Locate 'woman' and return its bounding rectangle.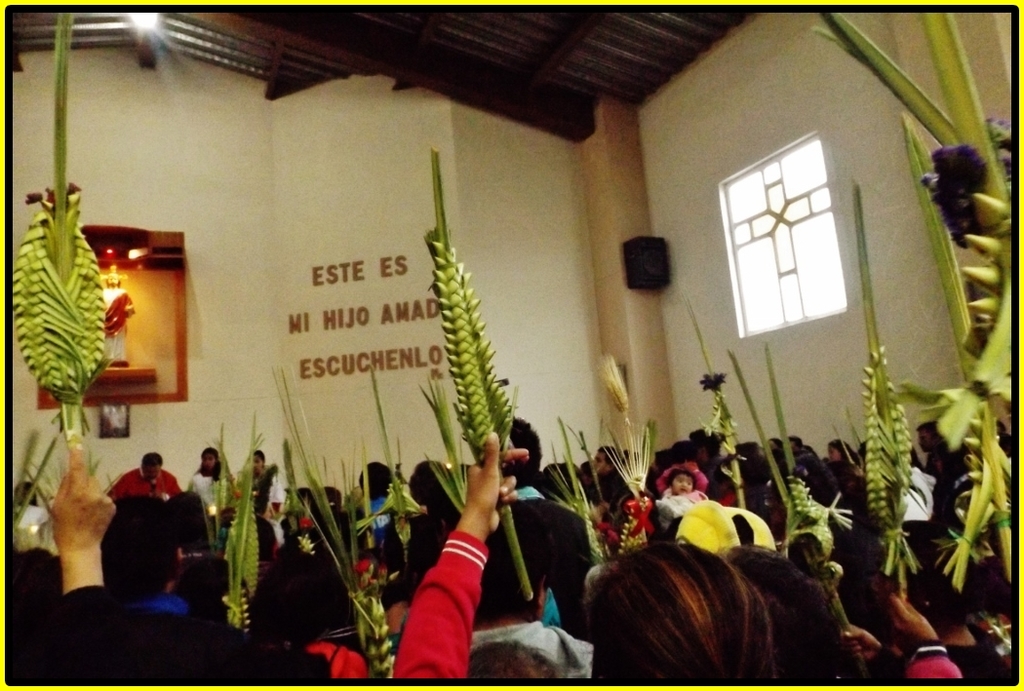
rect(389, 433, 780, 682).
